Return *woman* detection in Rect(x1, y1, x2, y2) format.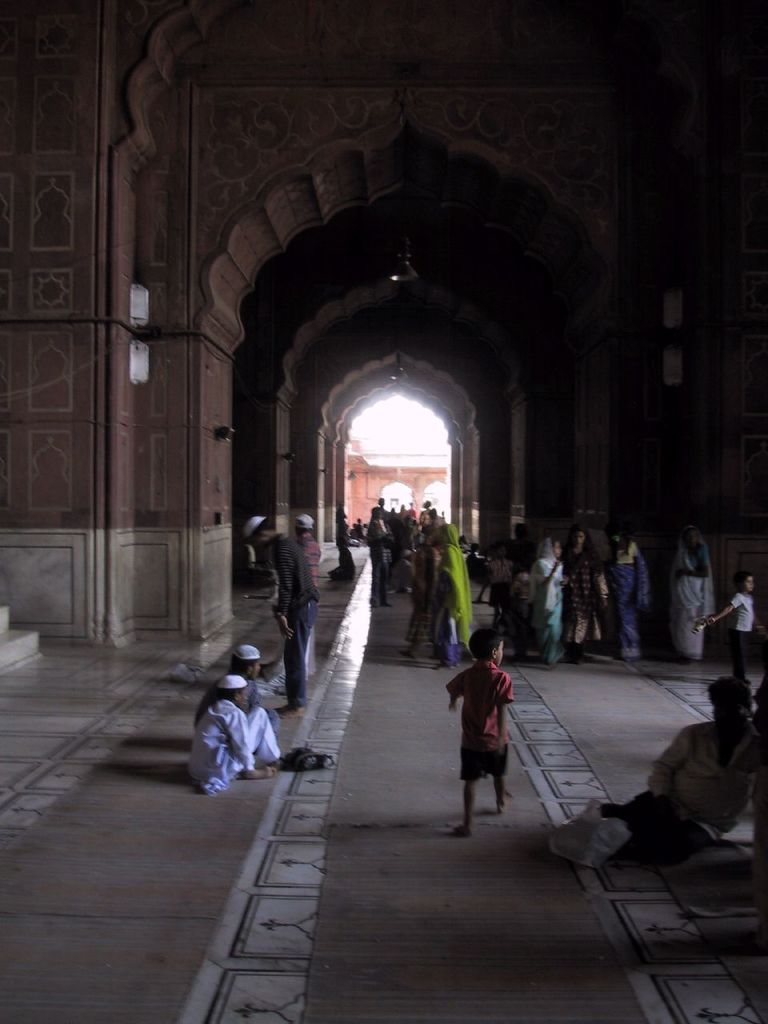
Rect(558, 529, 607, 658).
